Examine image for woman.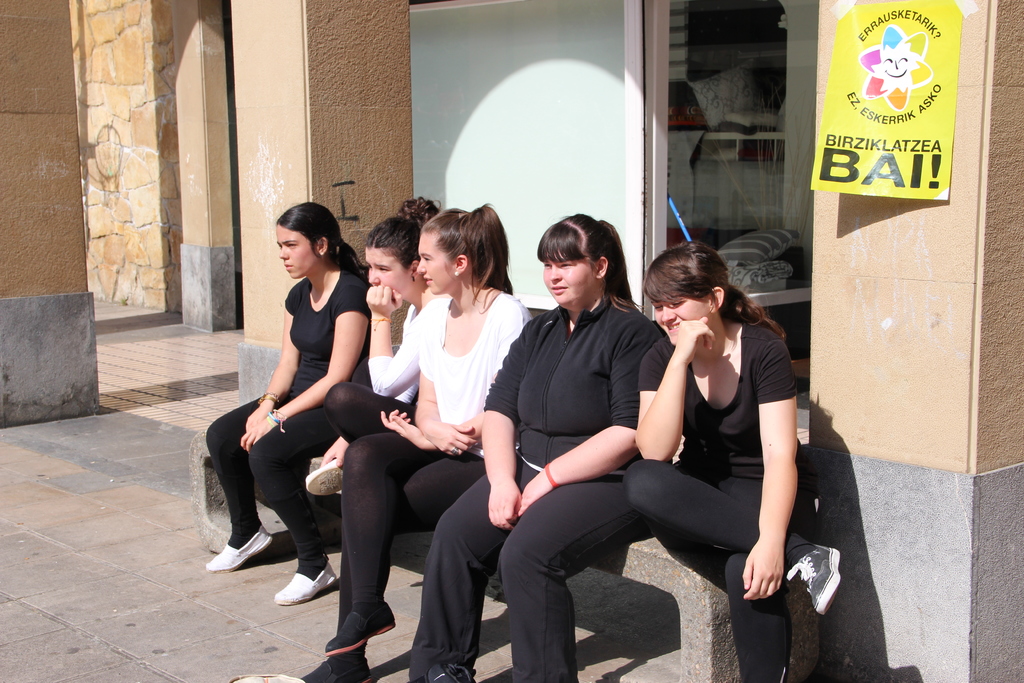
Examination result: 200,204,367,602.
